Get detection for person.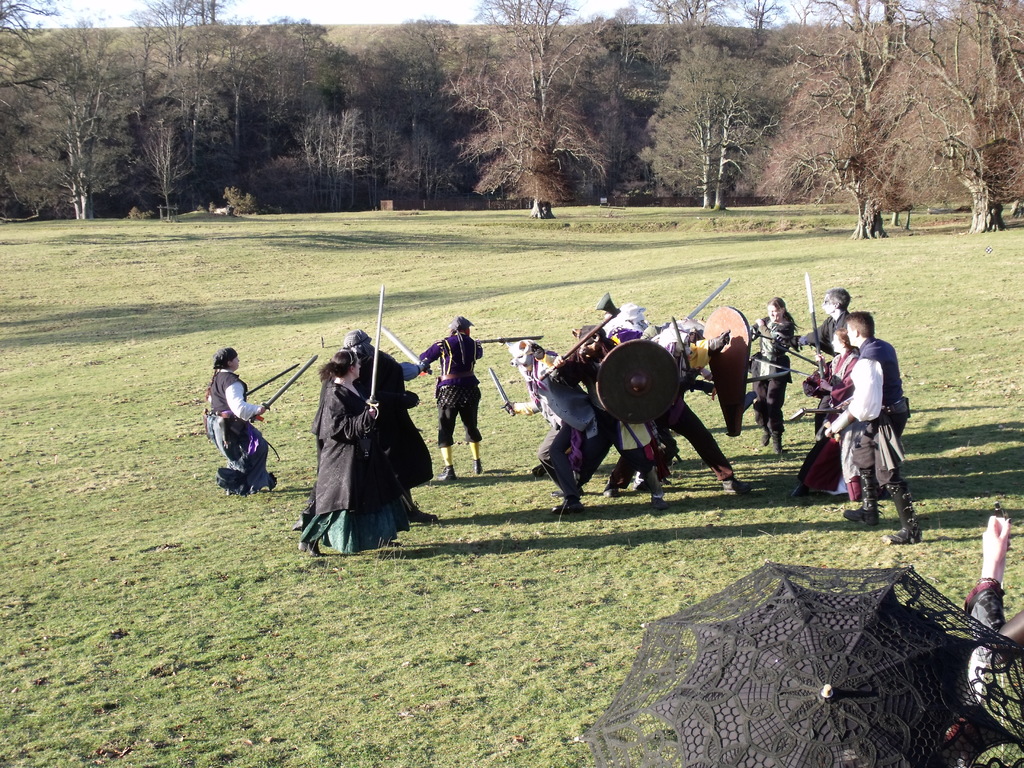
Detection: {"left": 500, "top": 333, "right": 611, "bottom": 521}.
